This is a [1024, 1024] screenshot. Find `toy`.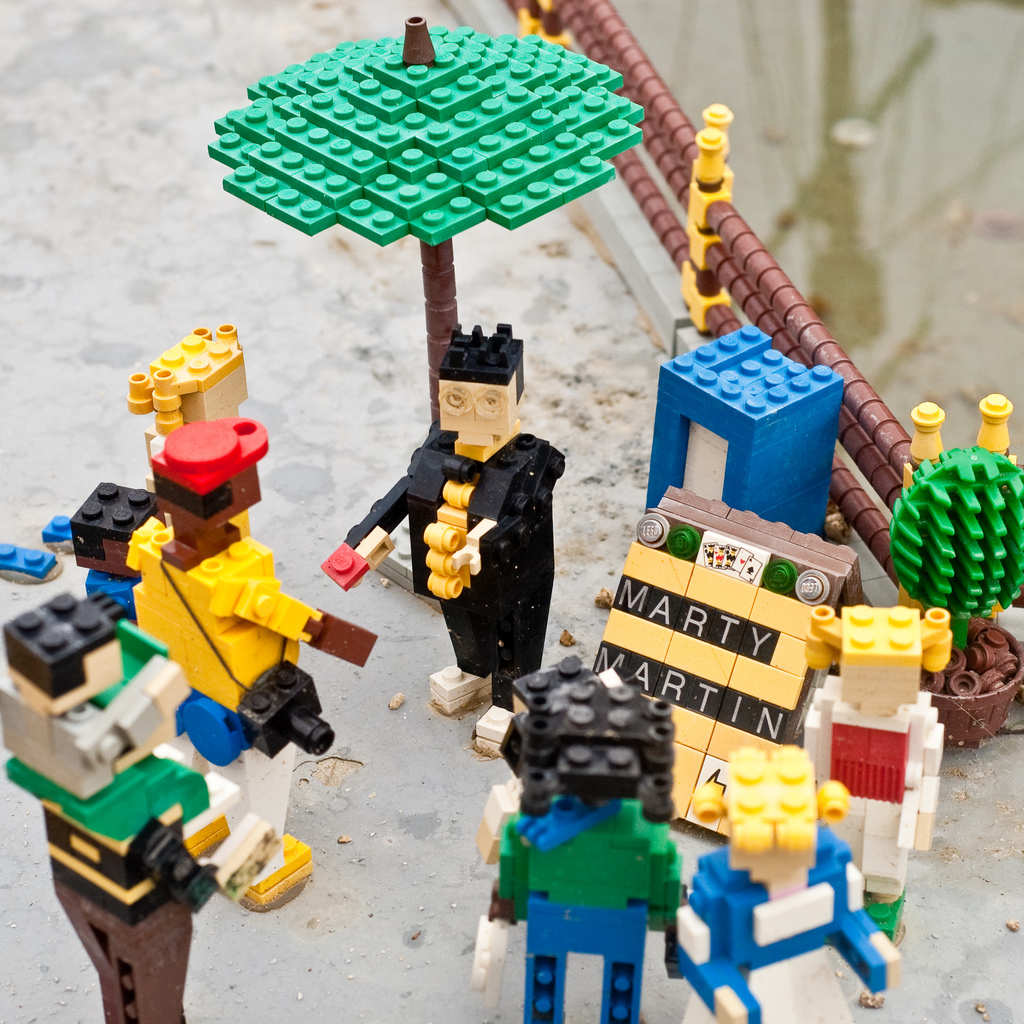
Bounding box: rect(598, 484, 862, 826).
